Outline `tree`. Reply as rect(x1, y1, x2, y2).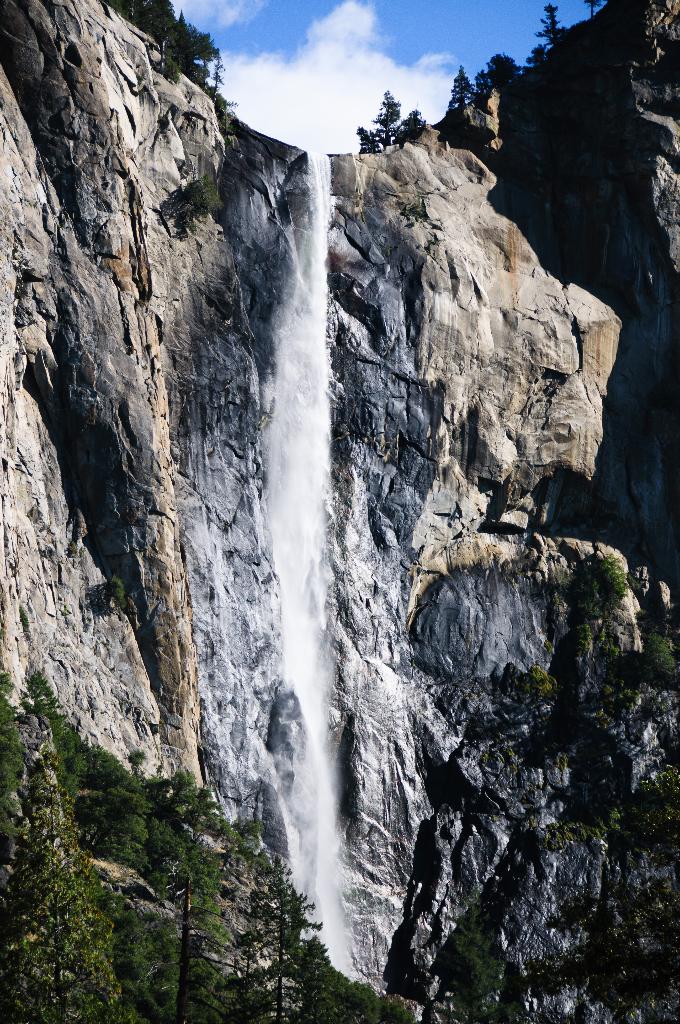
rect(360, 130, 378, 149).
